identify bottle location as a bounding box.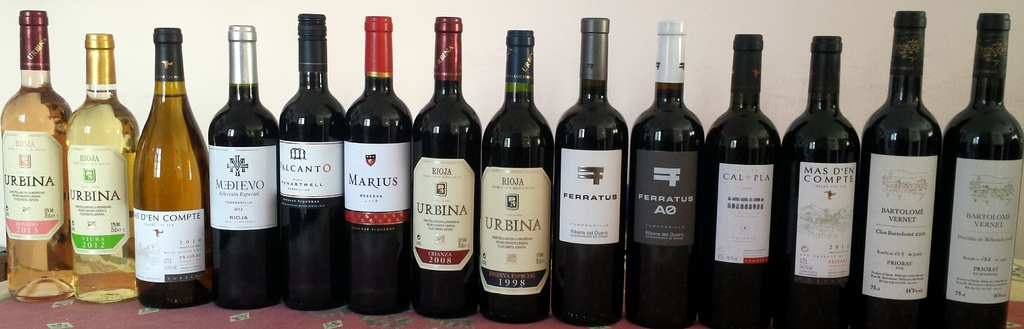
479,26,557,323.
